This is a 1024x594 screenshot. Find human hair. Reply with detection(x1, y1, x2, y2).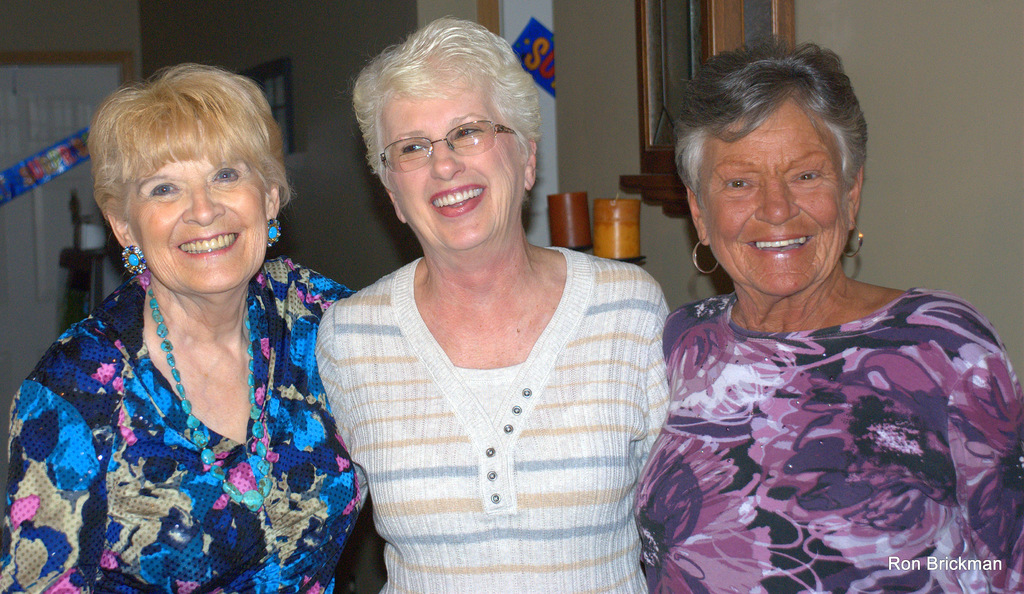
detection(667, 30, 869, 207).
